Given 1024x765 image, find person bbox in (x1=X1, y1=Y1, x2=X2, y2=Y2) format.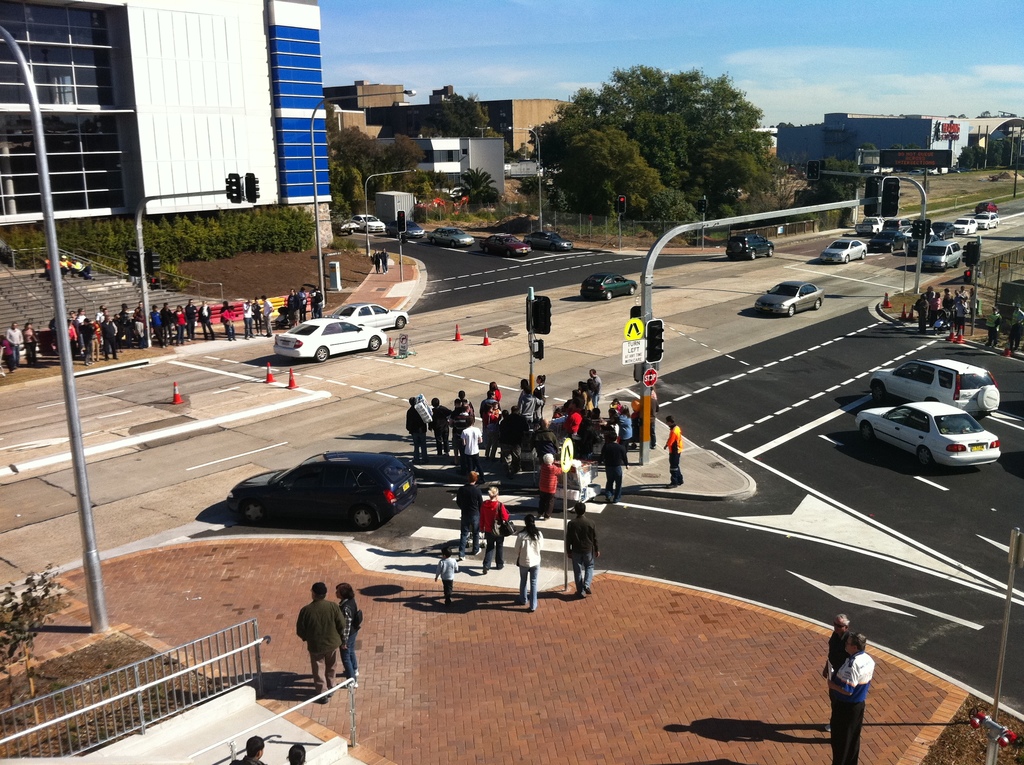
(x1=251, y1=298, x2=262, y2=335).
